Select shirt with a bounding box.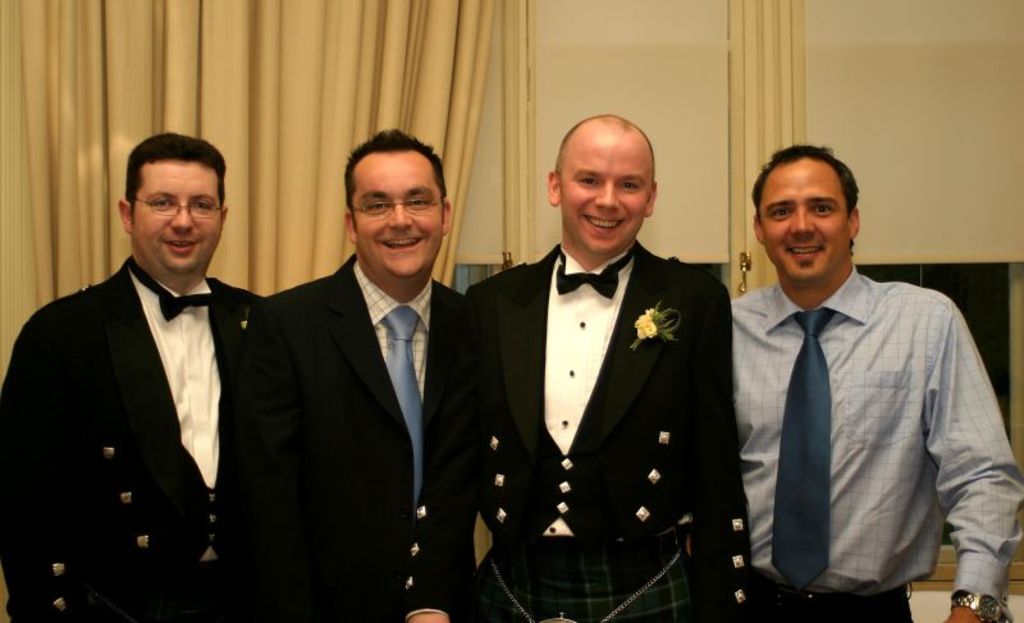
133 271 223 485.
